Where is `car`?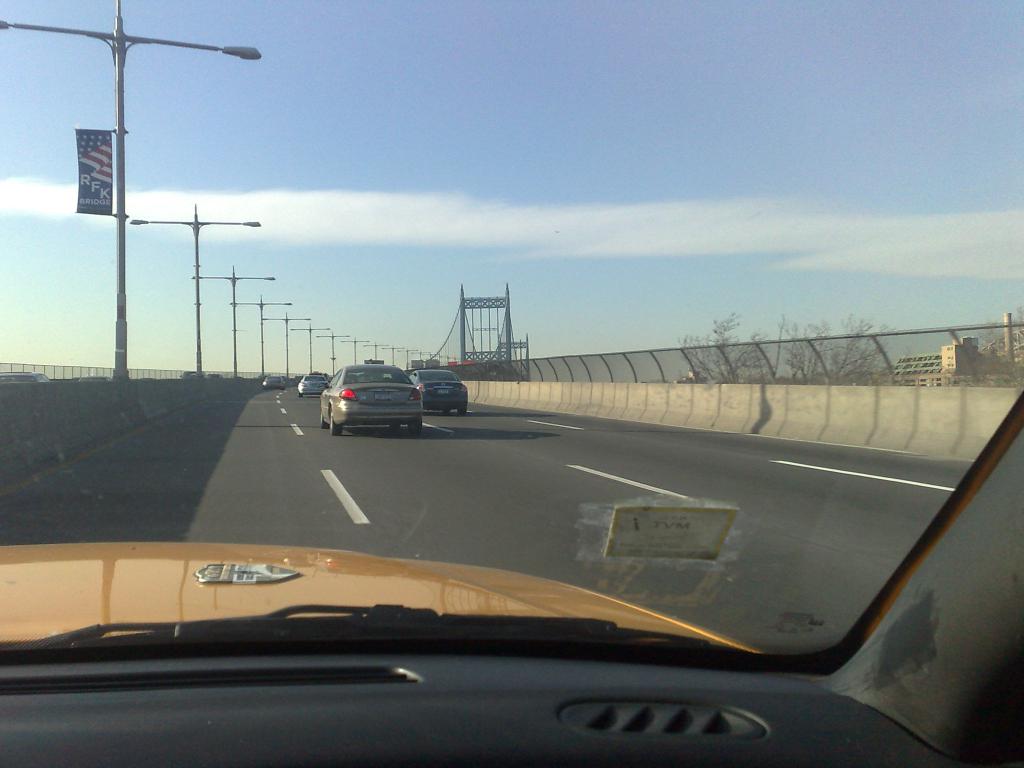
region(0, 367, 49, 387).
